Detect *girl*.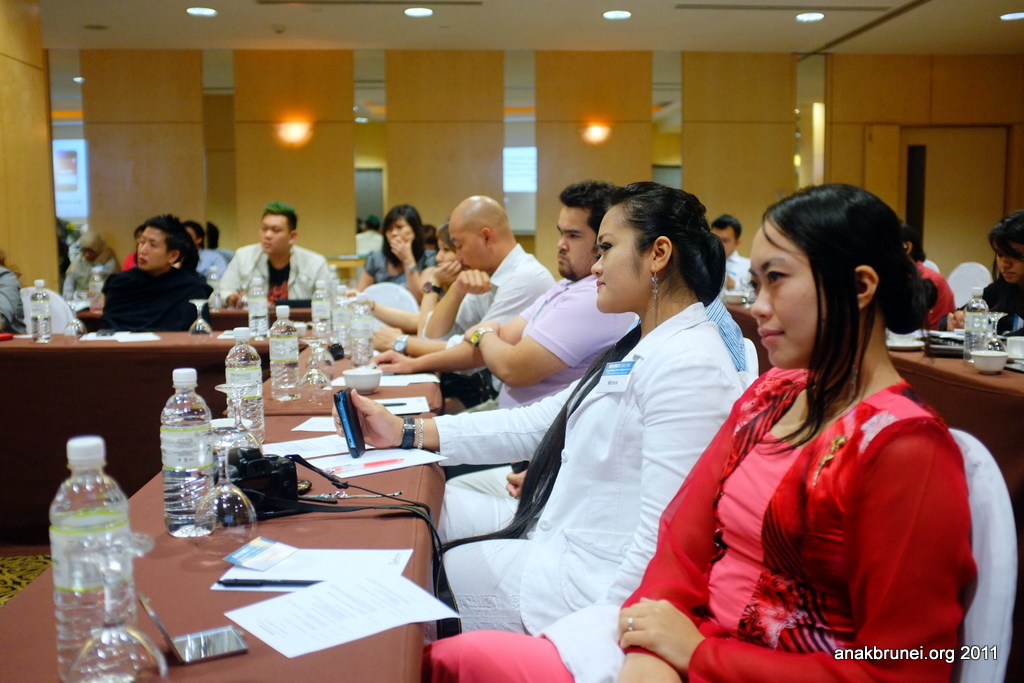
Detected at <region>420, 176, 983, 682</region>.
